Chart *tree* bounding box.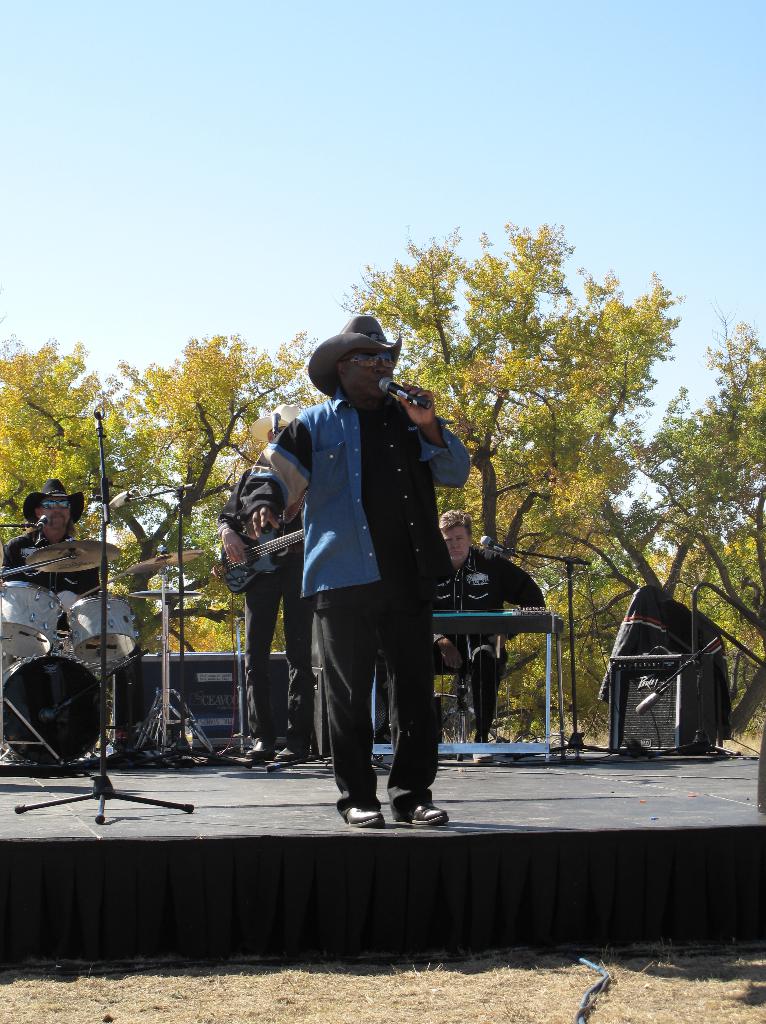
Charted: [x1=103, y1=321, x2=338, y2=669].
